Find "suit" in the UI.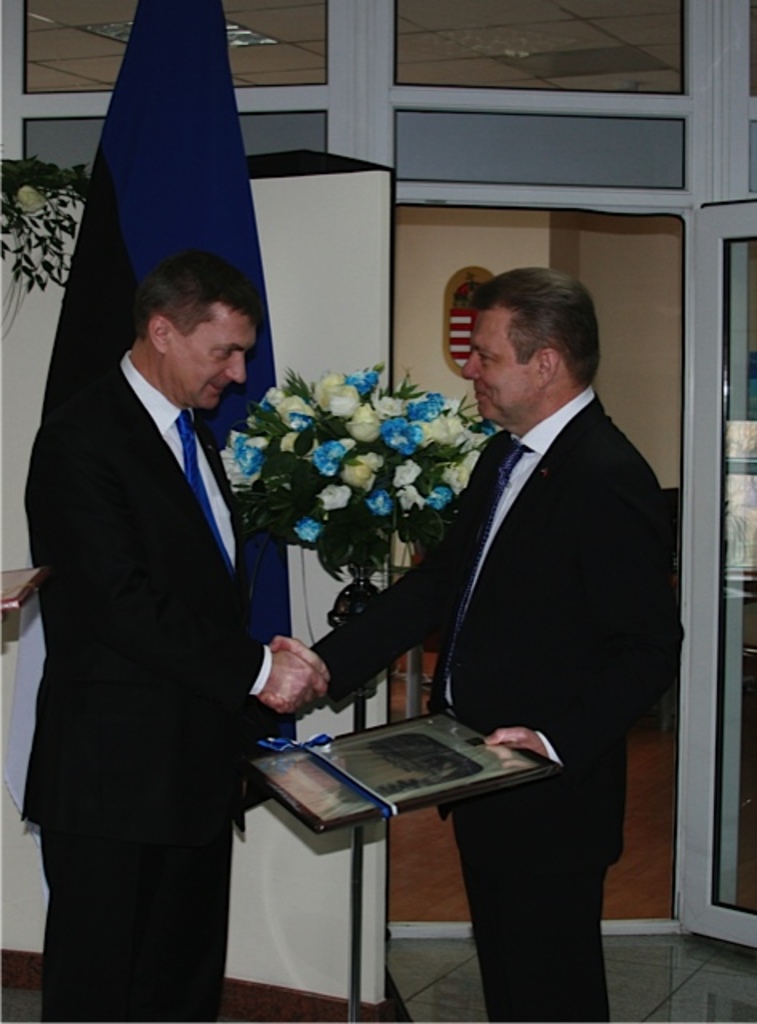
UI element at crop(18, 213, 306, 1022).
